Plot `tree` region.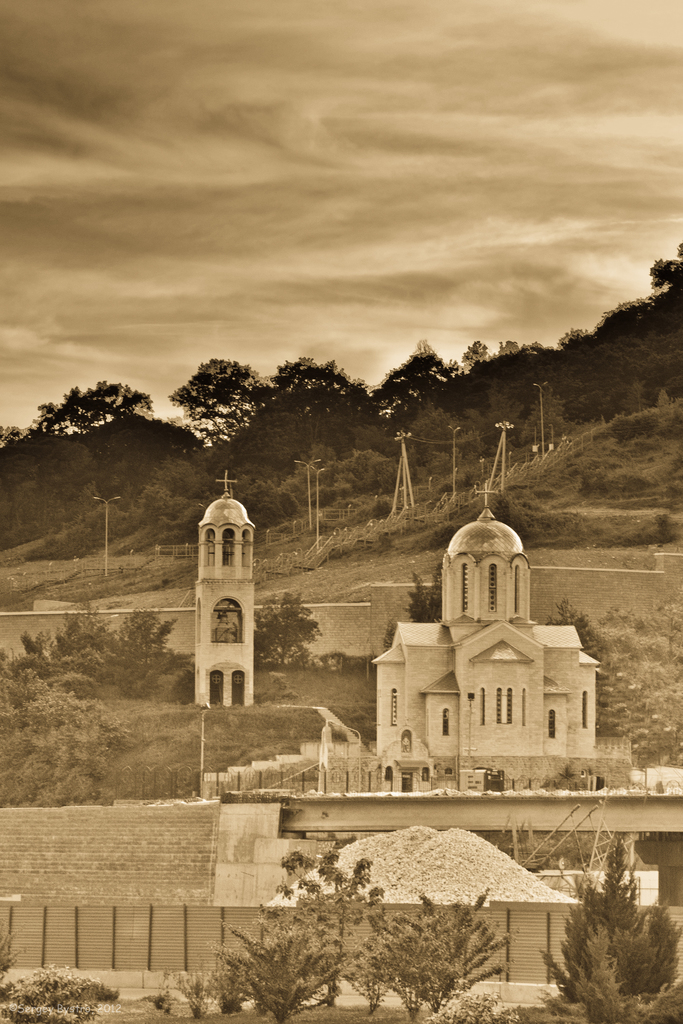
Plotted at (1,378,145,428).
